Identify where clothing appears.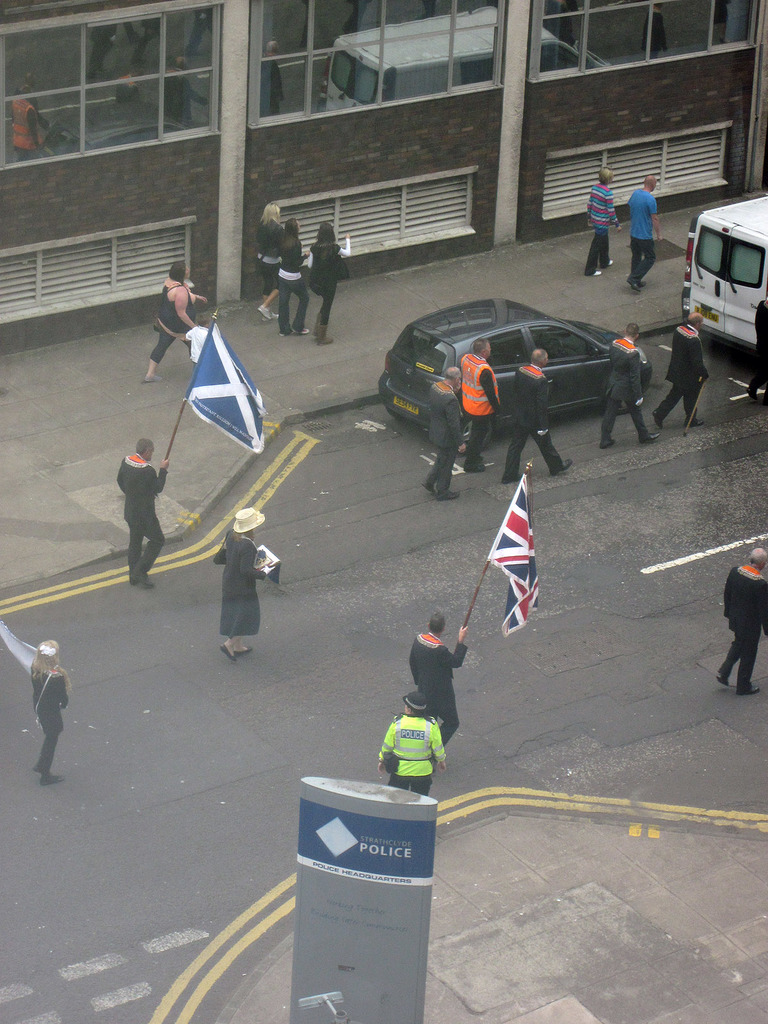
Appears at <box>588,179,616,280</box>.
